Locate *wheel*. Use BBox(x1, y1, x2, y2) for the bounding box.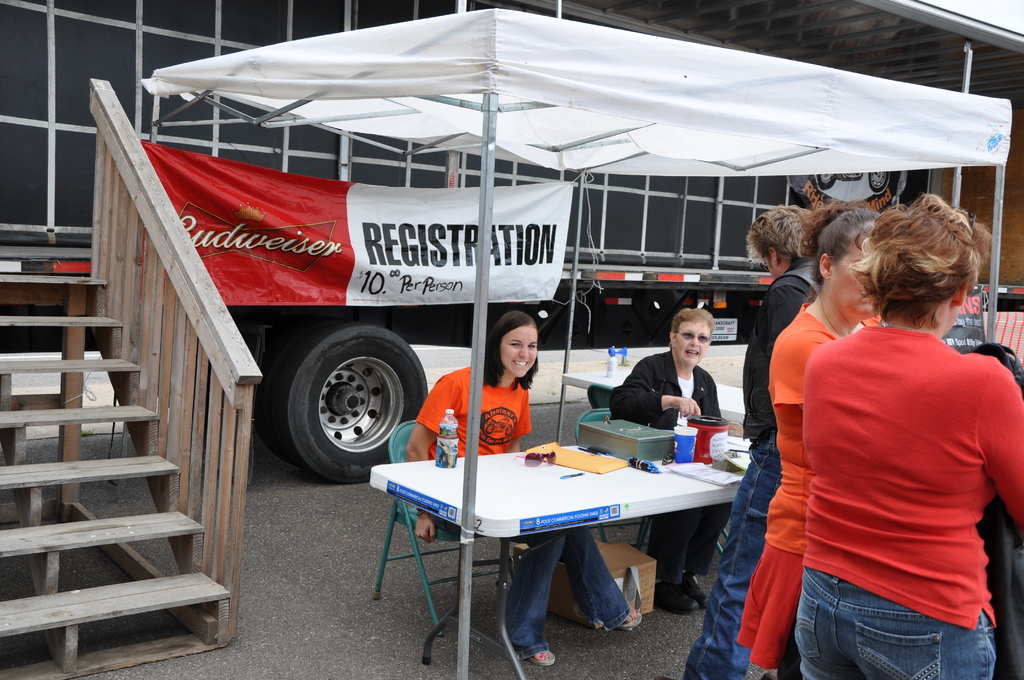
BBox(868, 168, 888, 192).
